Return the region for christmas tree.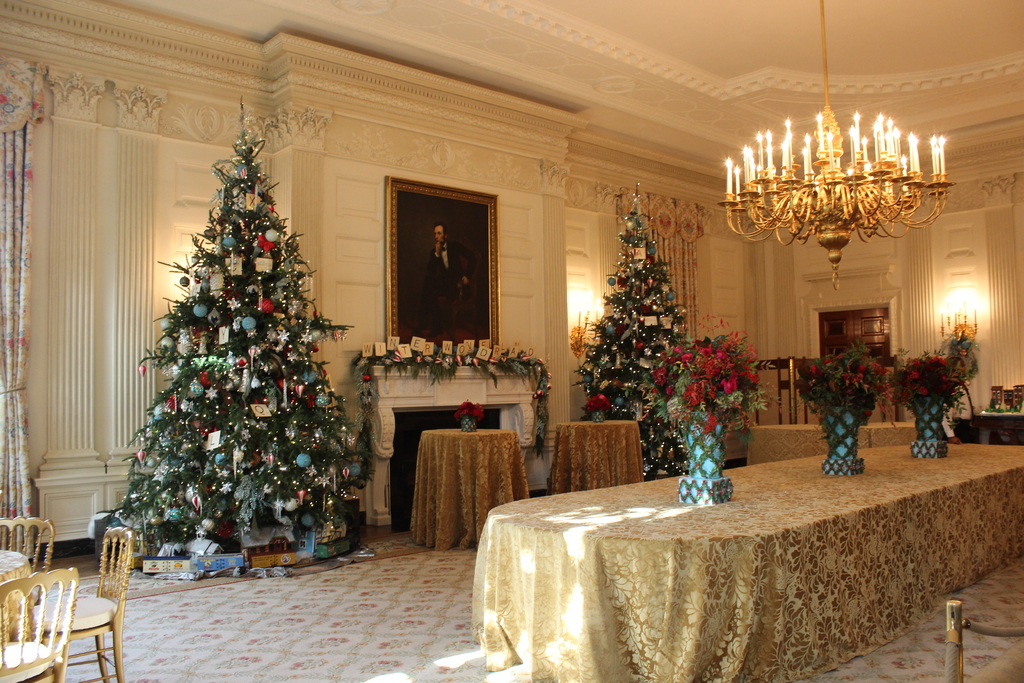
561/176/703/482.
